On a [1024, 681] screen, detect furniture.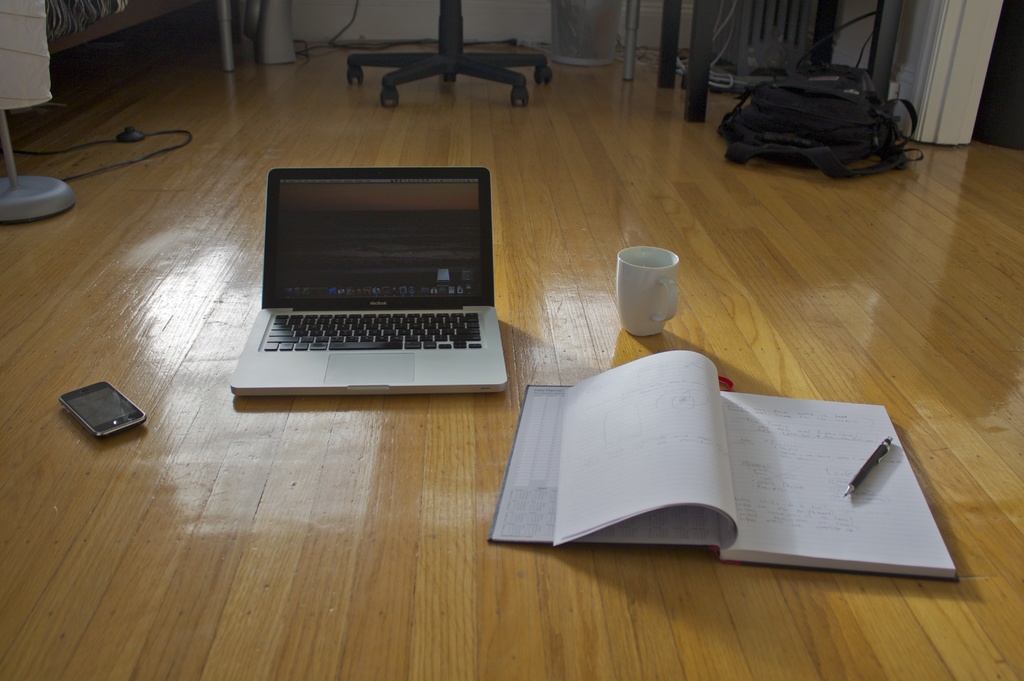
[left=321, top=3, right=556, bottom=104].
